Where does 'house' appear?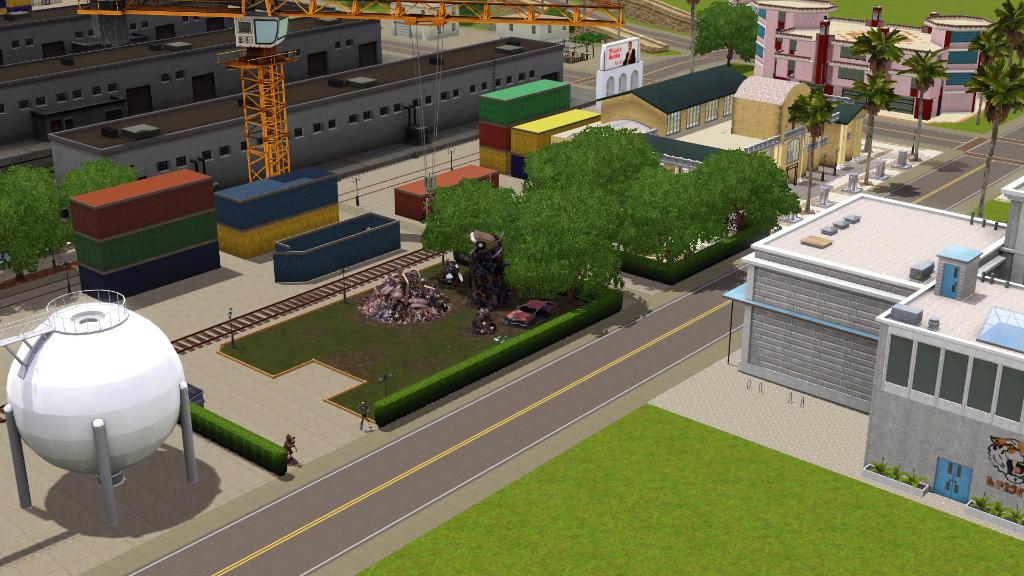
Appears at [left=719, top=183, right=1021, bottom=417].
